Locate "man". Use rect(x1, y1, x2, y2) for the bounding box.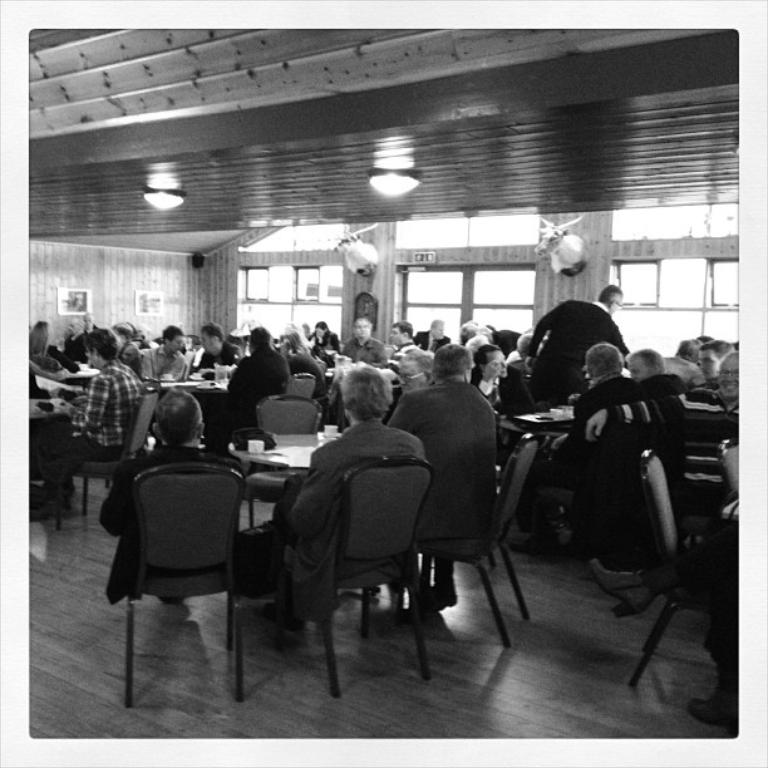
rect(132, 321, 188, 390).
